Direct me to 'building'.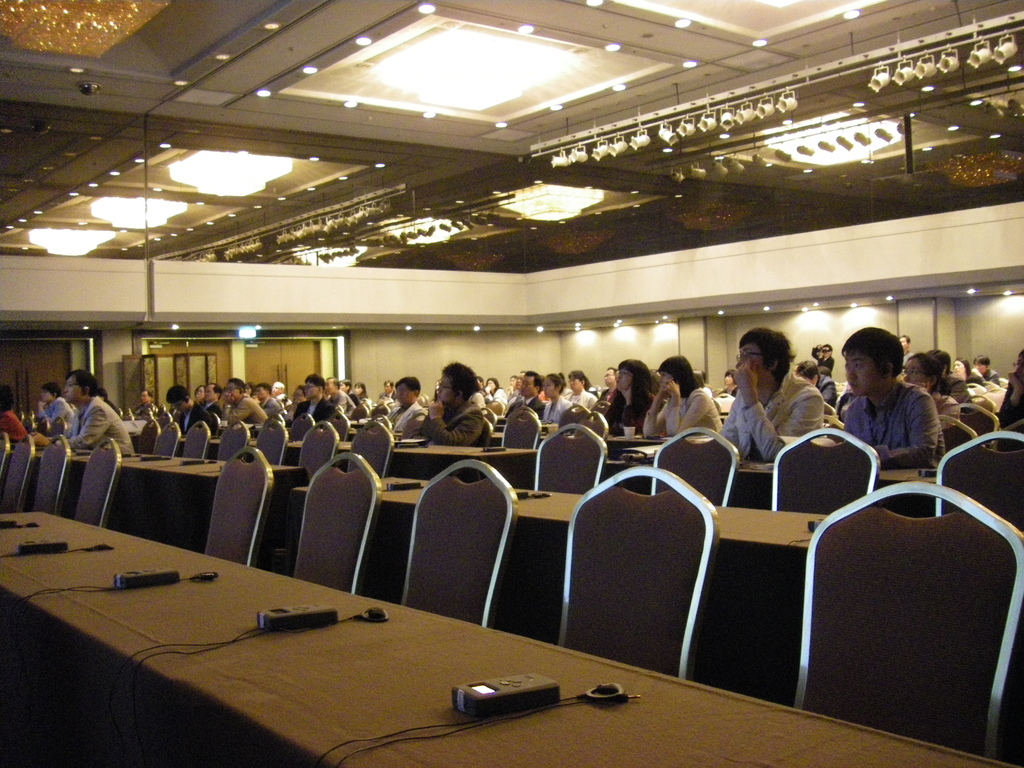
Direction: bbox(0, 0, 1023, 767).
